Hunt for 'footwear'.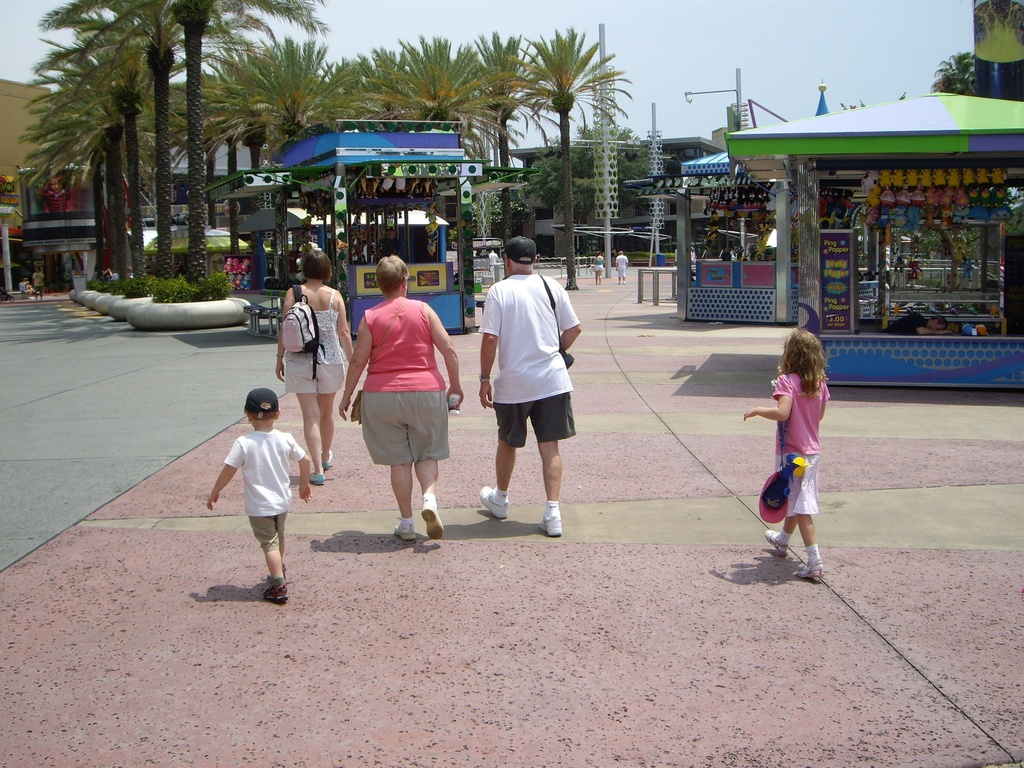
Hunted down at 320/450/335/471.
